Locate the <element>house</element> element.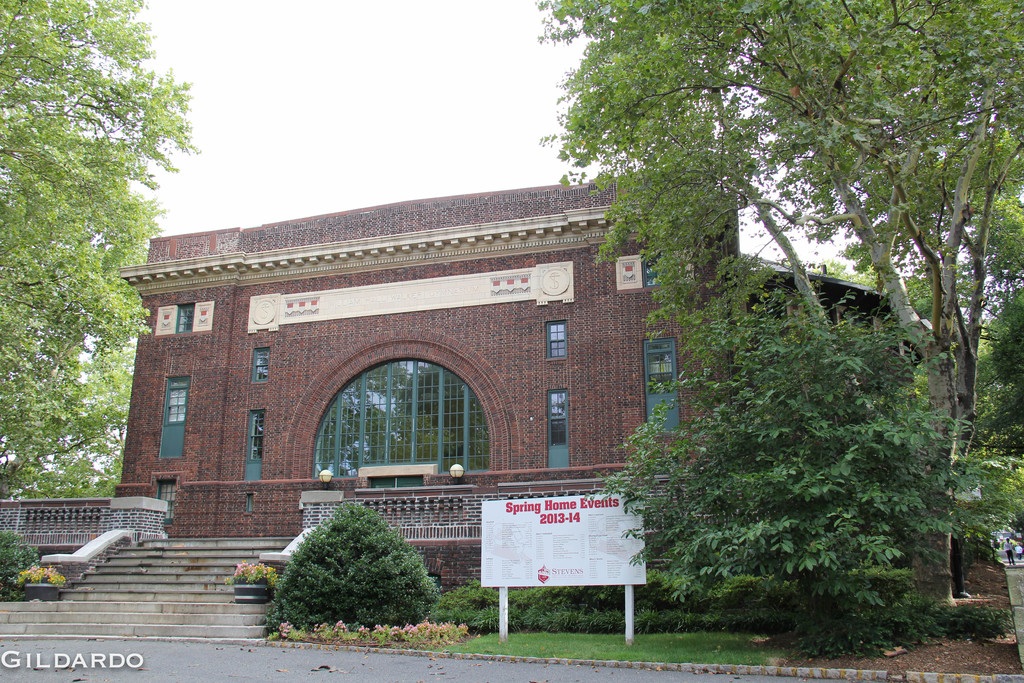
Element bbox: box(118, 178, 890, 539).
